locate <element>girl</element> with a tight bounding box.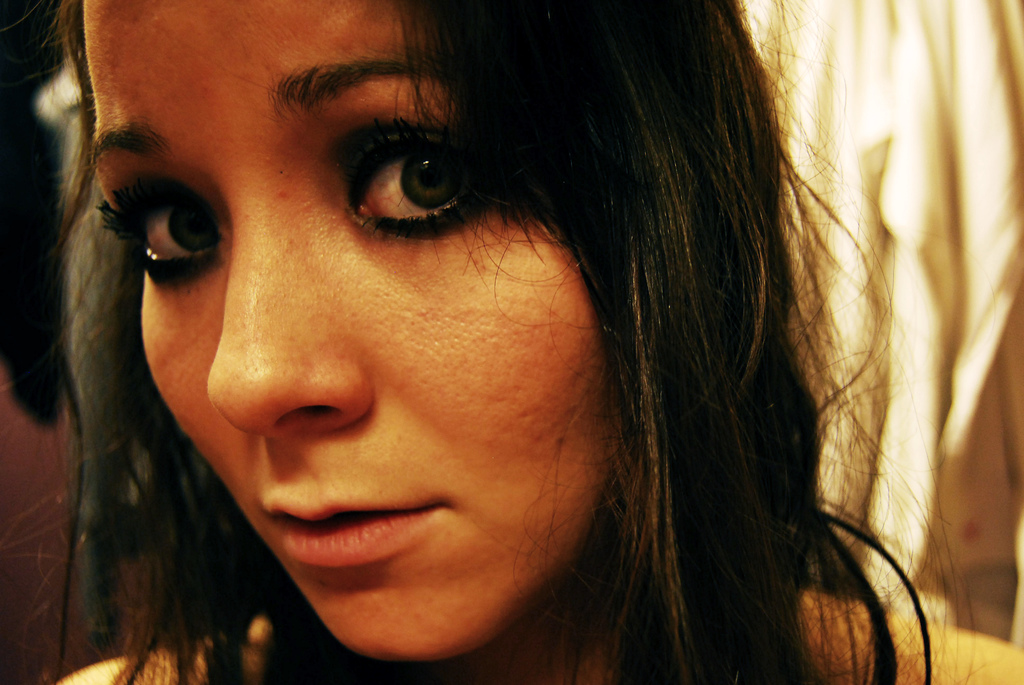
[left=56, top=0, right=1022, bottom=684].
